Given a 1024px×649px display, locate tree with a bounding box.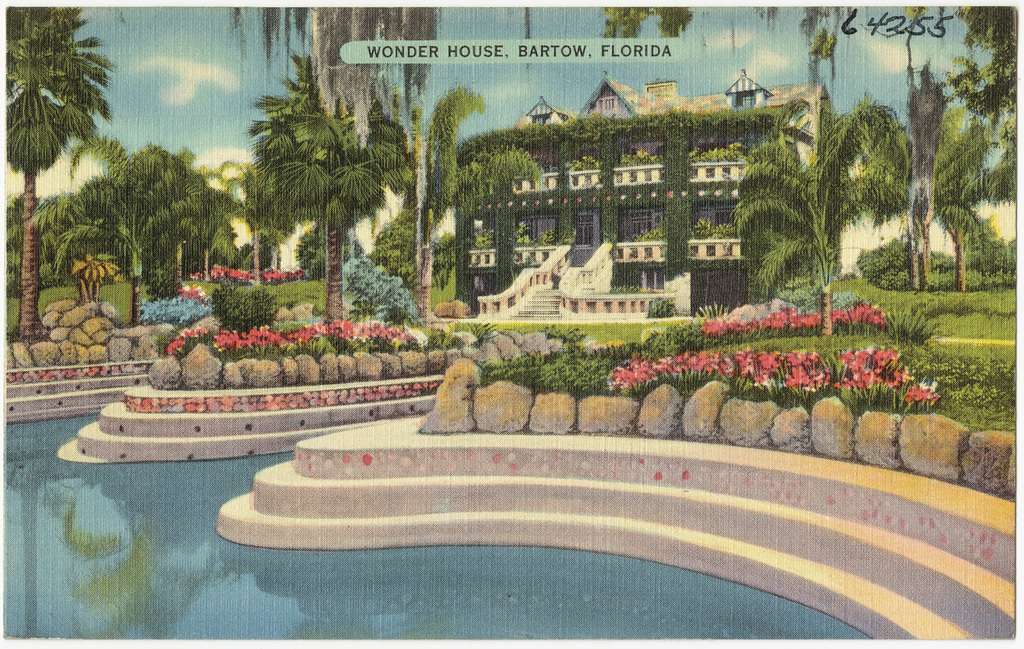
Located: detection(0, 7, 117, 345).
